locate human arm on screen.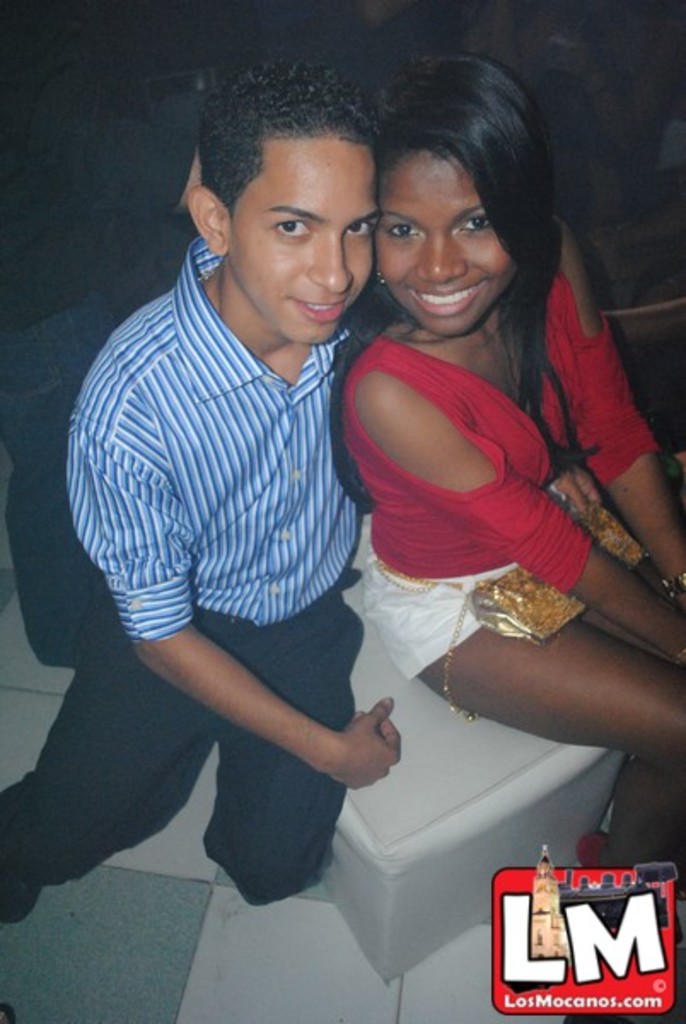
On screen at left=551, top=230, right=684, bottom=589.
